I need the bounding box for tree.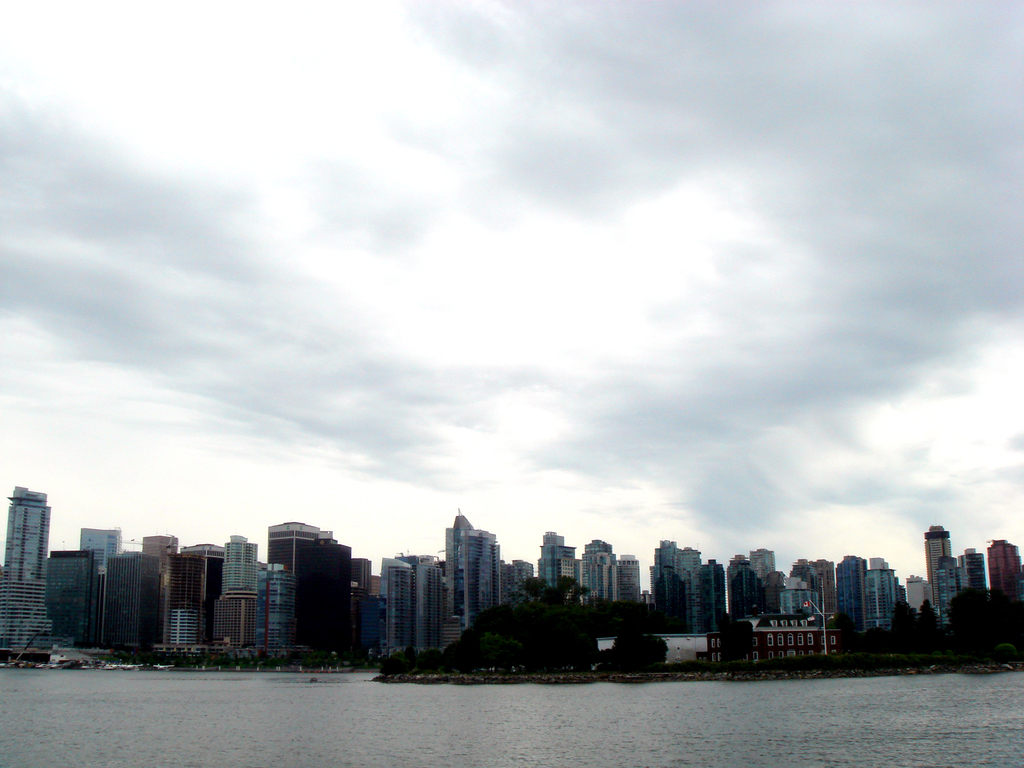
Here it is: crop(601, 614, 669, 681).
